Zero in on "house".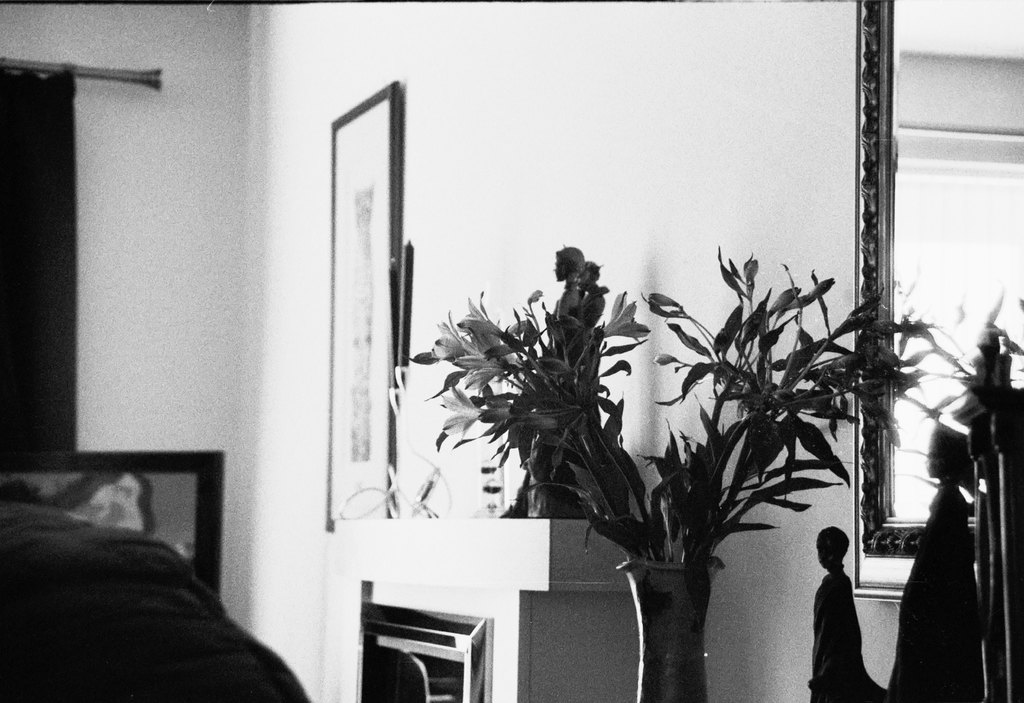
Zeroed in: detection(44, 61, 1023, 702).
